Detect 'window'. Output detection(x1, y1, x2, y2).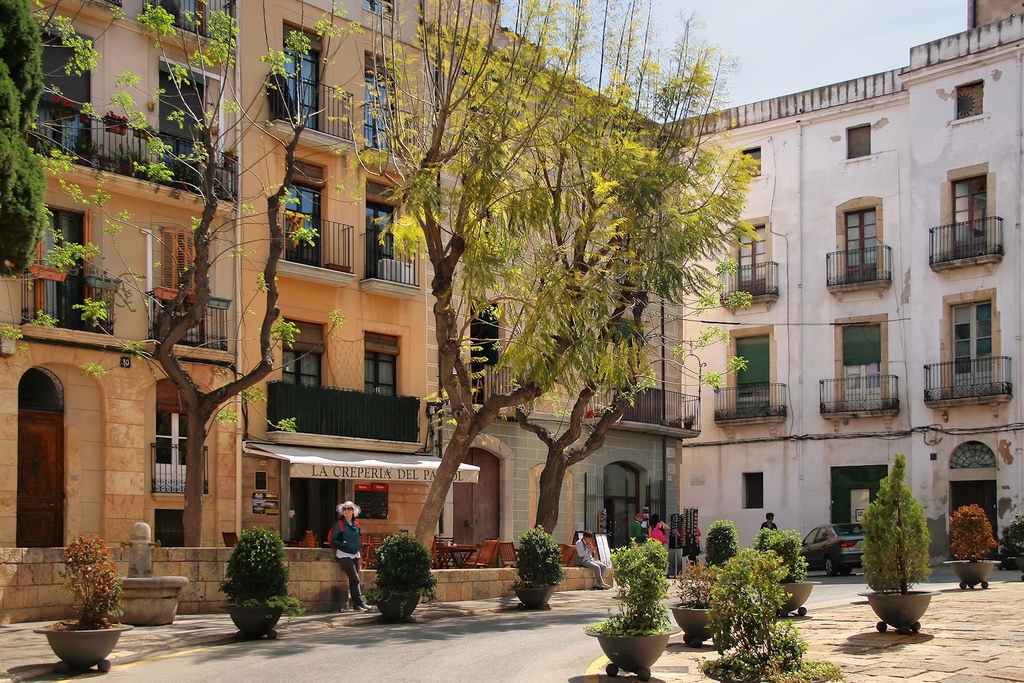
detection(954, 80, 983, 120).
